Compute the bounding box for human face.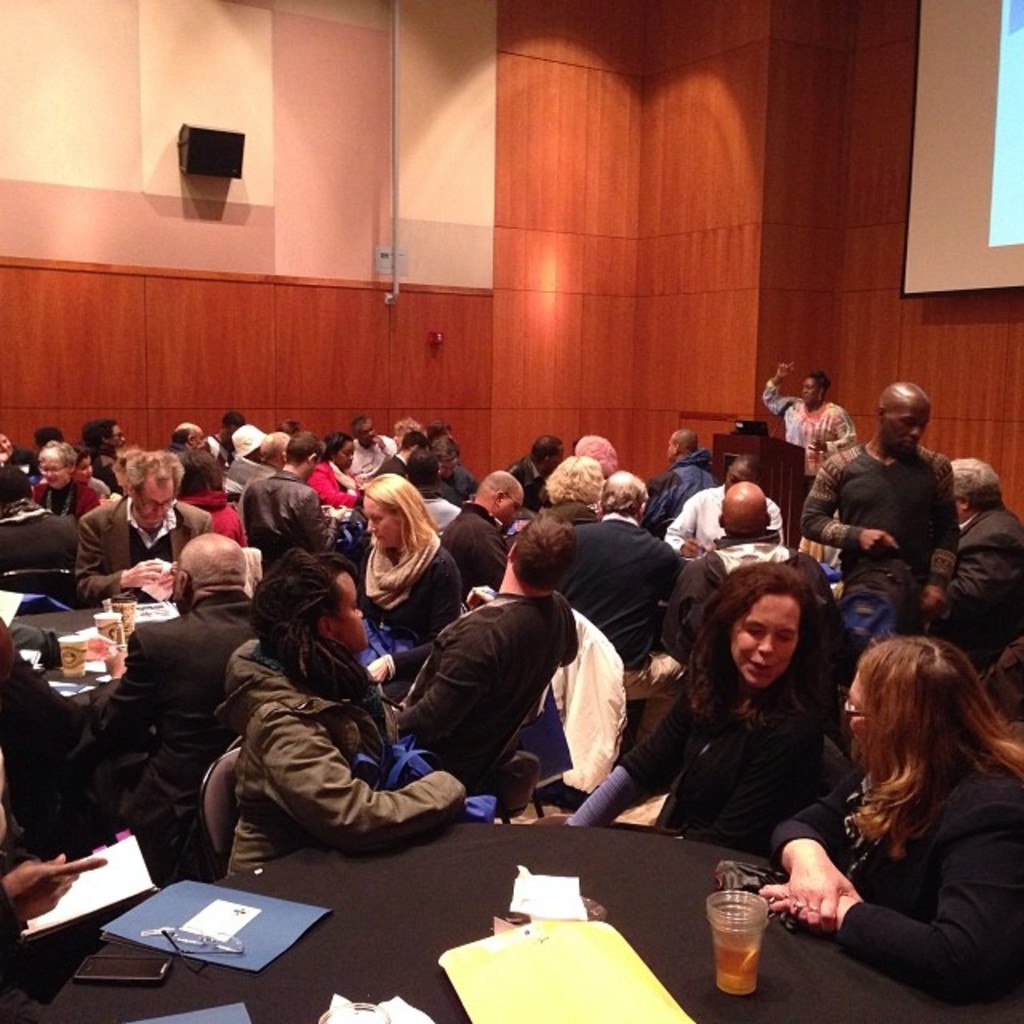
333,445,354,472.
